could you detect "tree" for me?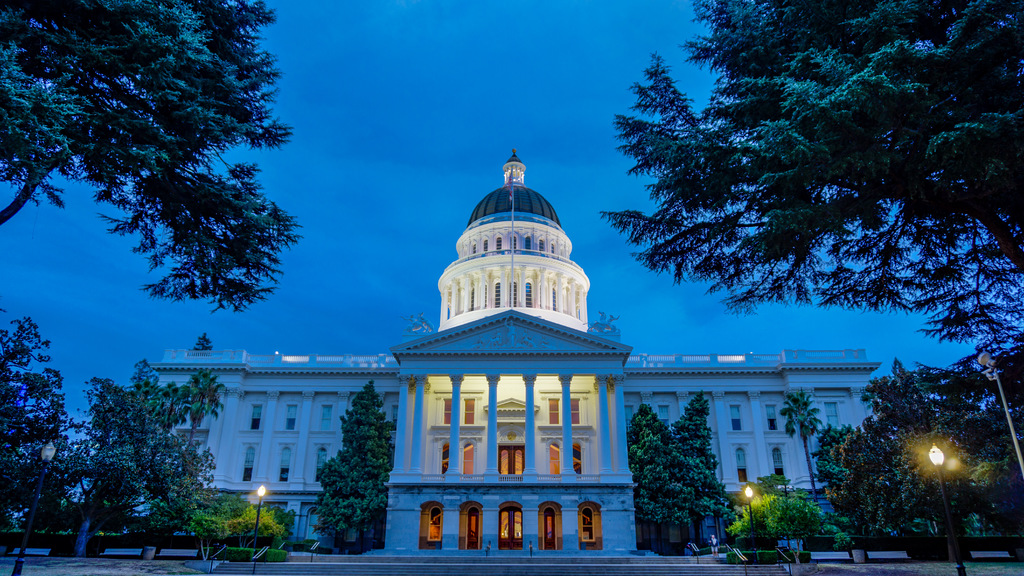
Detection result: <bbox>775, 389, 820, 502</bbox>.
